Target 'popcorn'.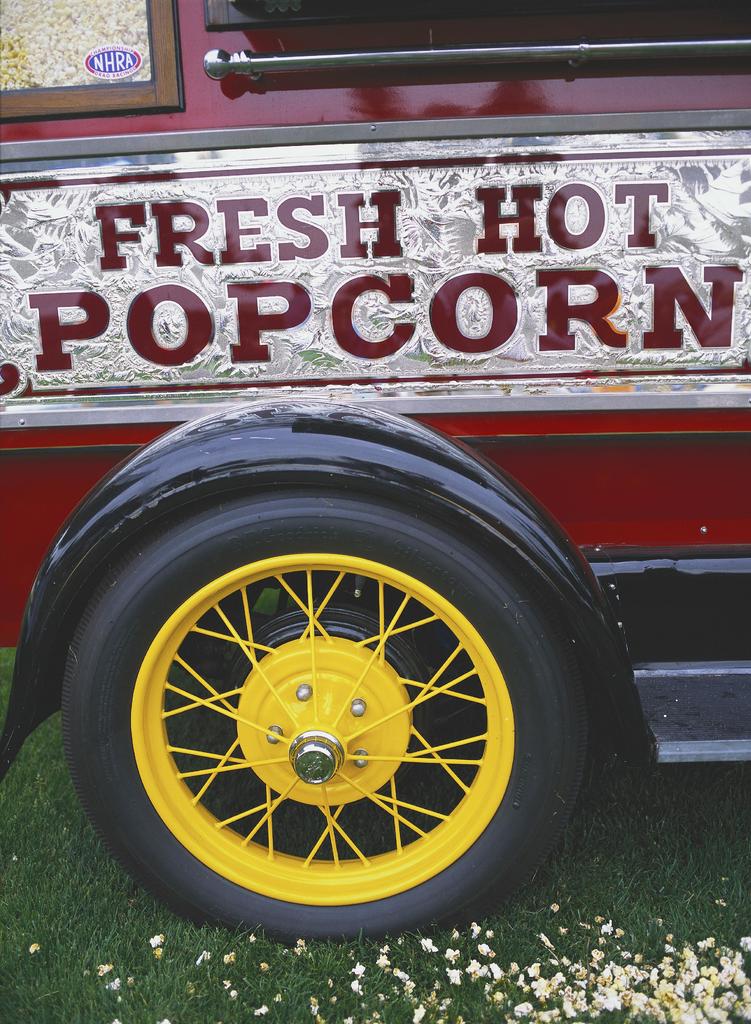
Target region: bbox(591, 949, 605, 967).
